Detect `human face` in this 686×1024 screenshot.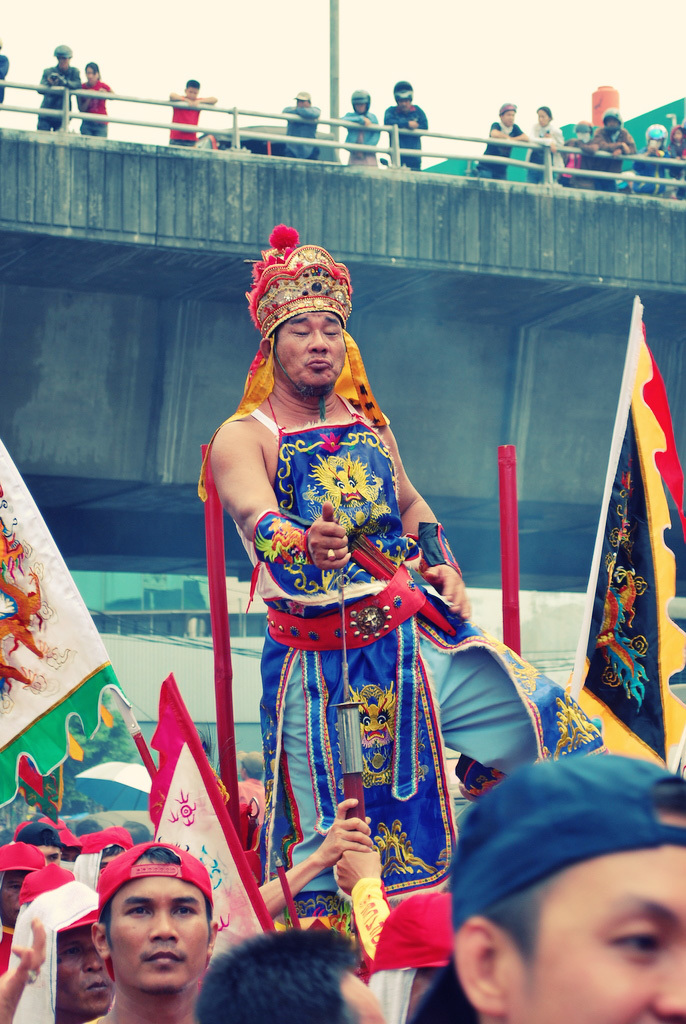
Detection: x1=37, y1=845, x2=63, y2=867.
